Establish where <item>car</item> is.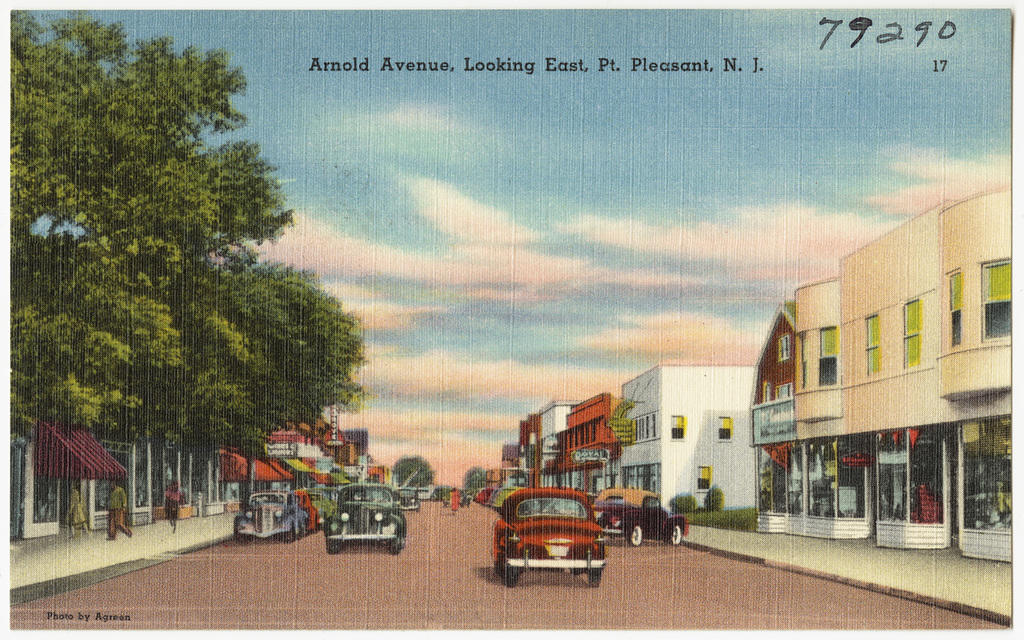
Established at 322, 477, 403, 555.
